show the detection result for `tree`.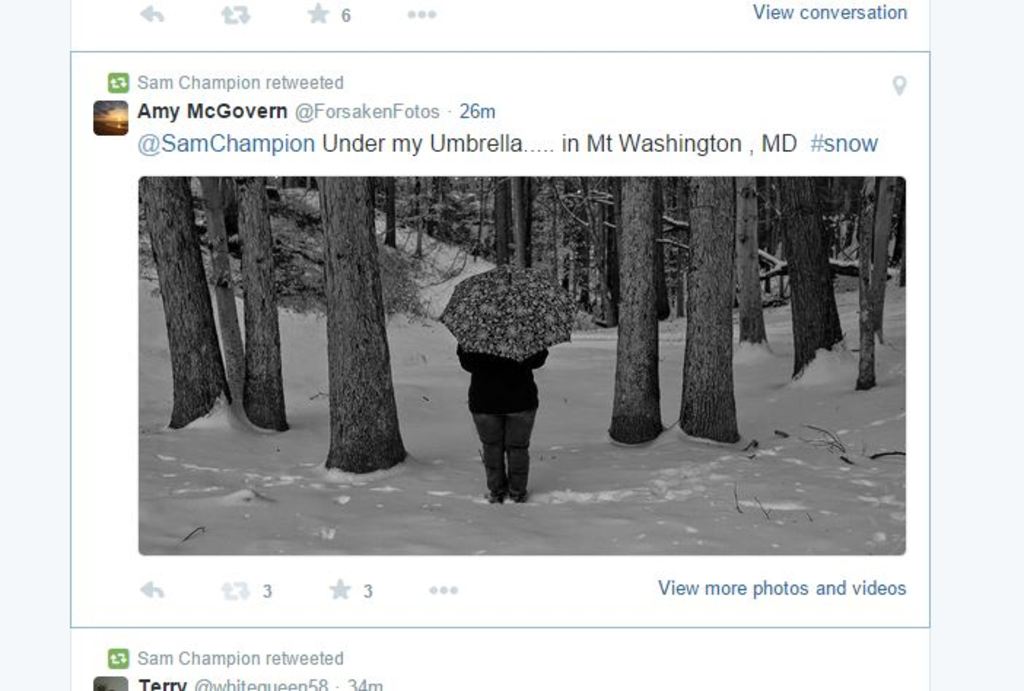
left=553, top=184, right=591, bottom=280.
